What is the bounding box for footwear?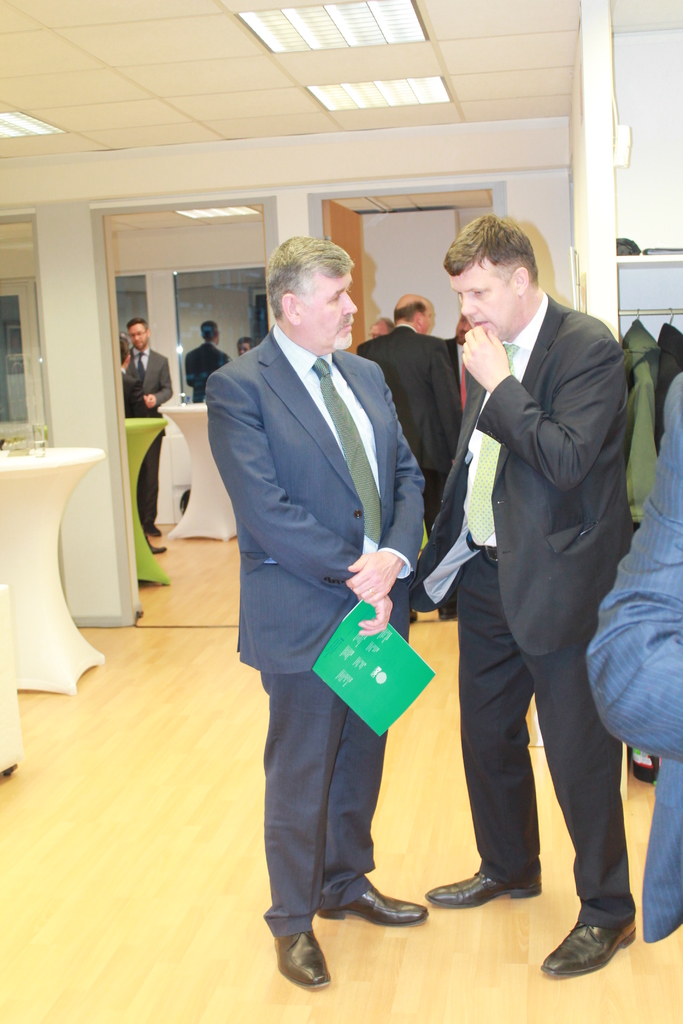
left=536, top=908, right=633, bottom=980.
